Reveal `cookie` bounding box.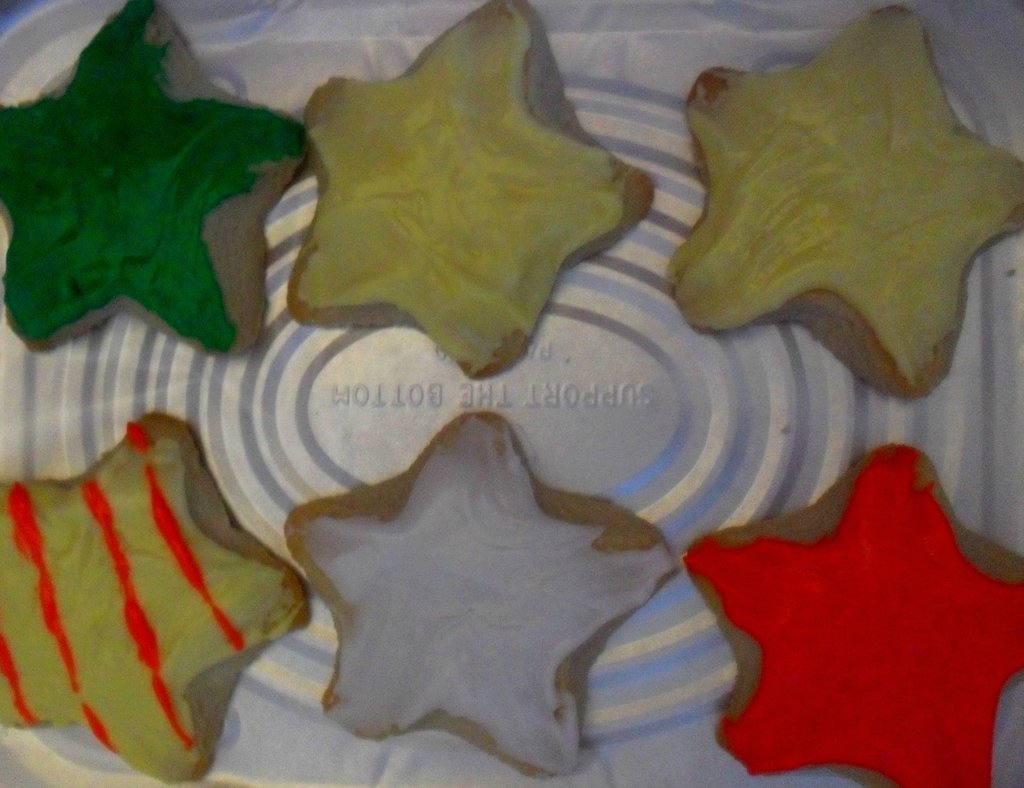
Revealed: 663, 2, 1023, 398.
